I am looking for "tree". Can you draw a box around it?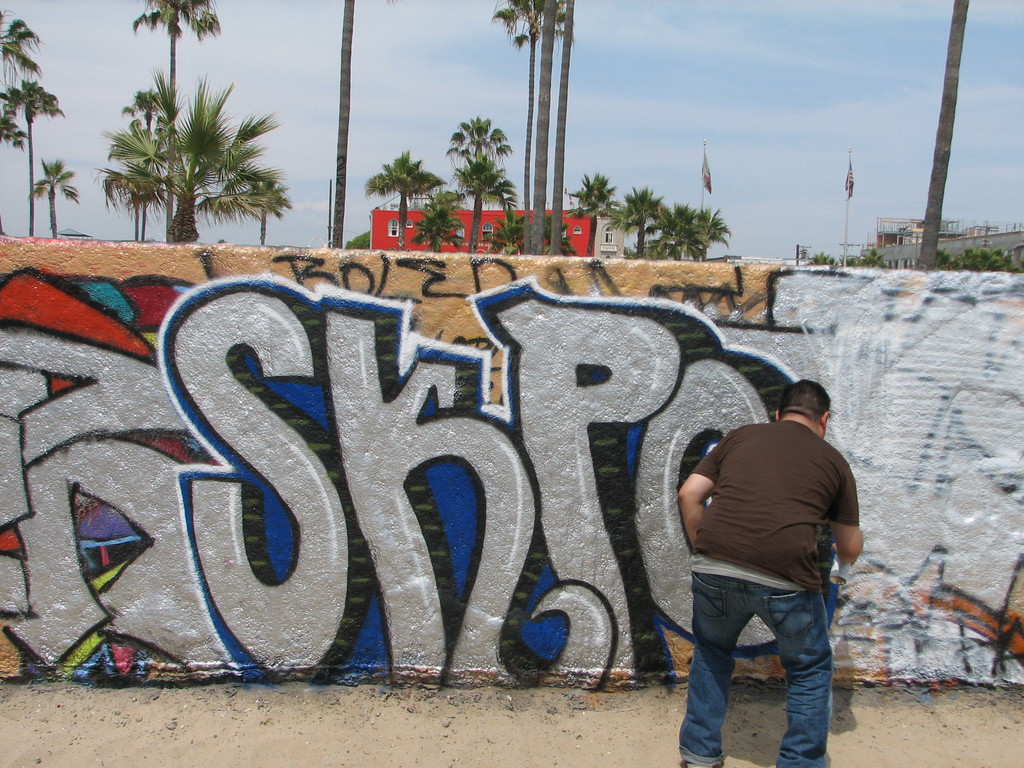
Sure, the bounding box is rect(572, 172, 630, 254).
